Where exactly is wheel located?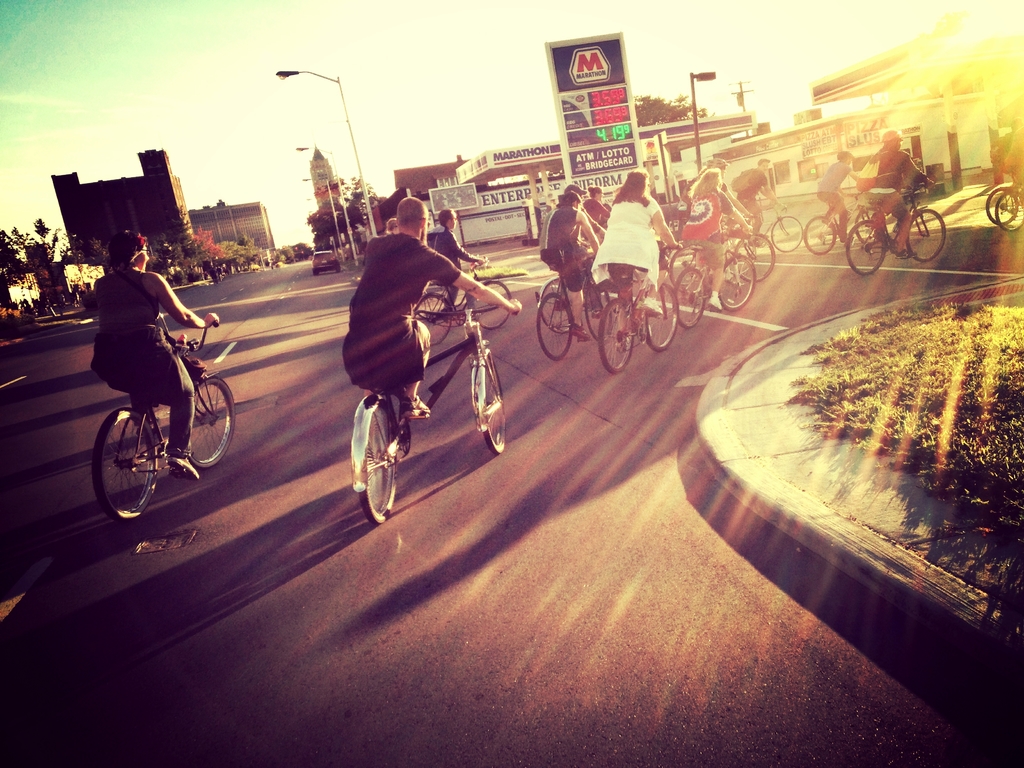
Its bounding box is BBox(474, 279, 511, 330).
